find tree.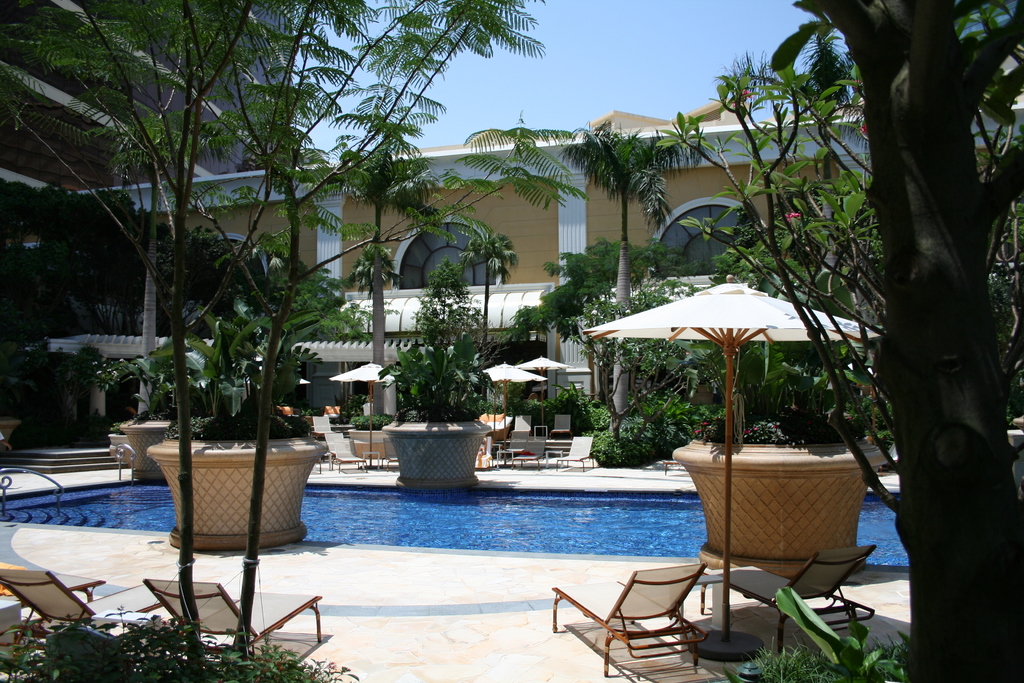
<region>788, 1, 1023, 679</region>.
